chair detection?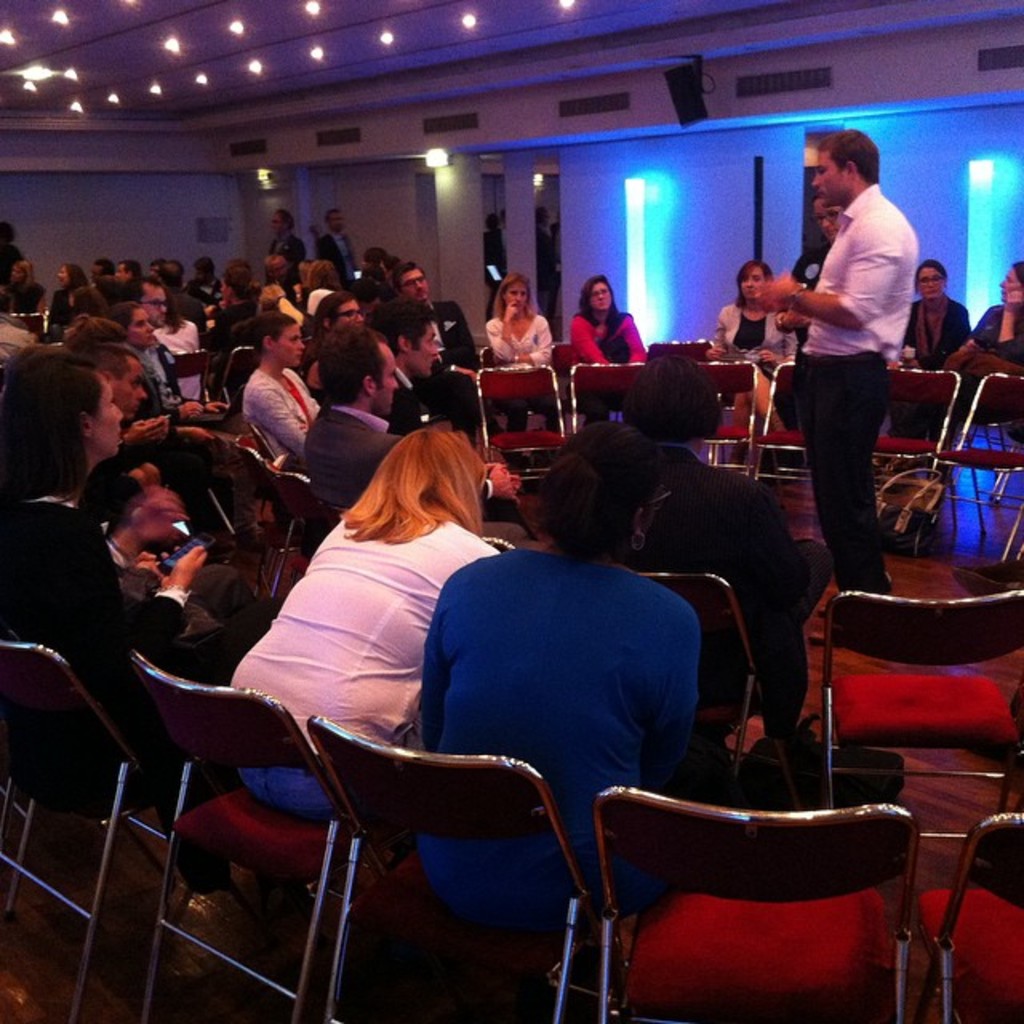
{"x1": 210, "y1": 341, "x2": 259, "y2": 400}
